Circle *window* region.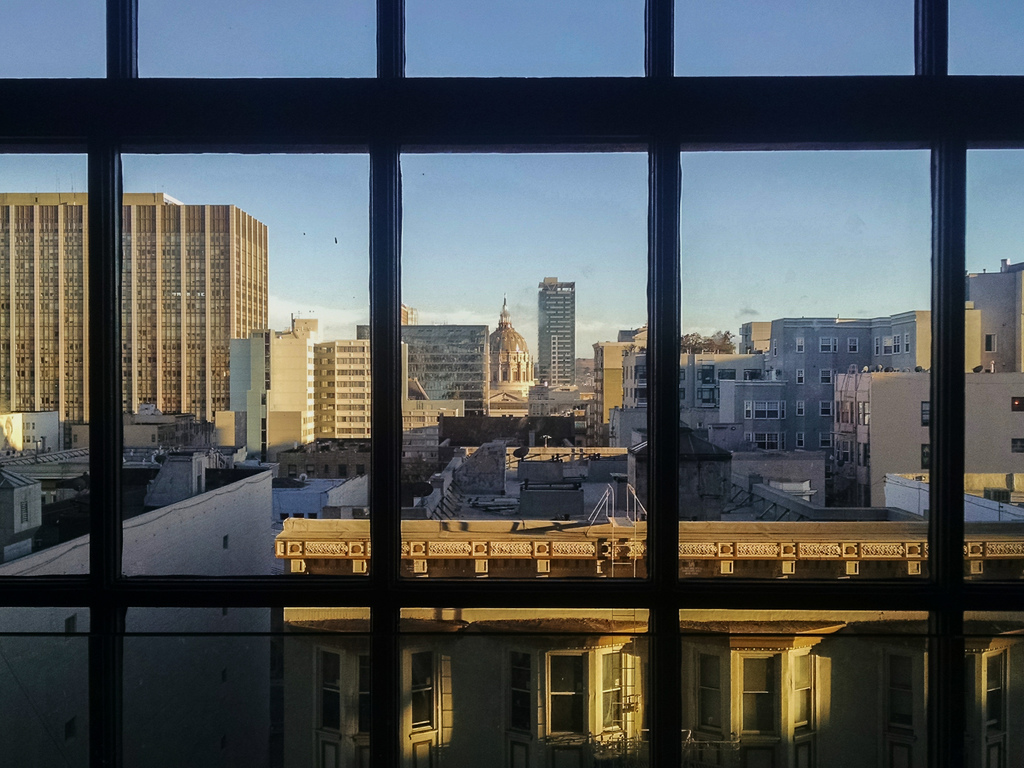
Region: 793:366:805:385.
